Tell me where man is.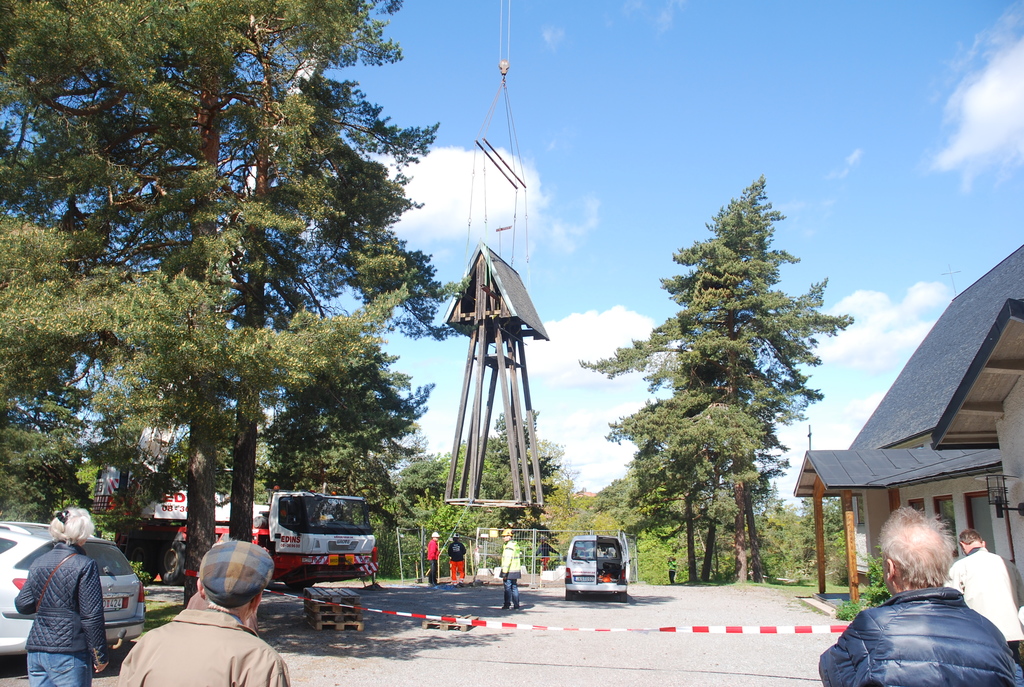
man is at 817, 505, 1016, 686.
